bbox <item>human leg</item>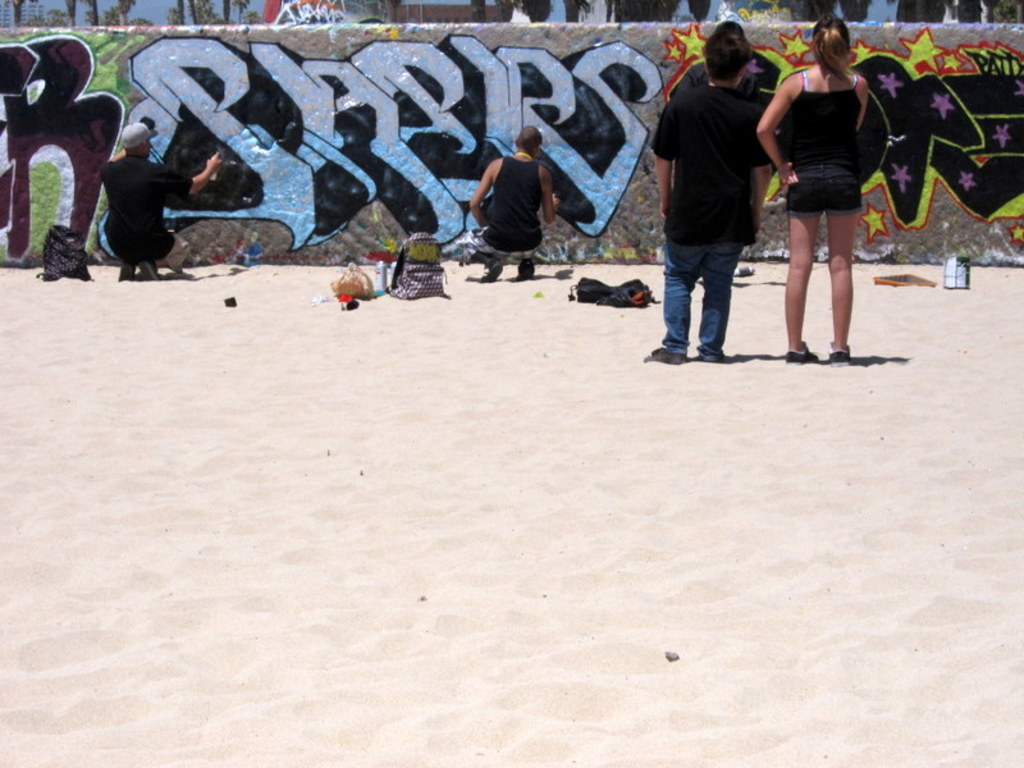
<bbox>707, 192, 732, 358</bbox>
